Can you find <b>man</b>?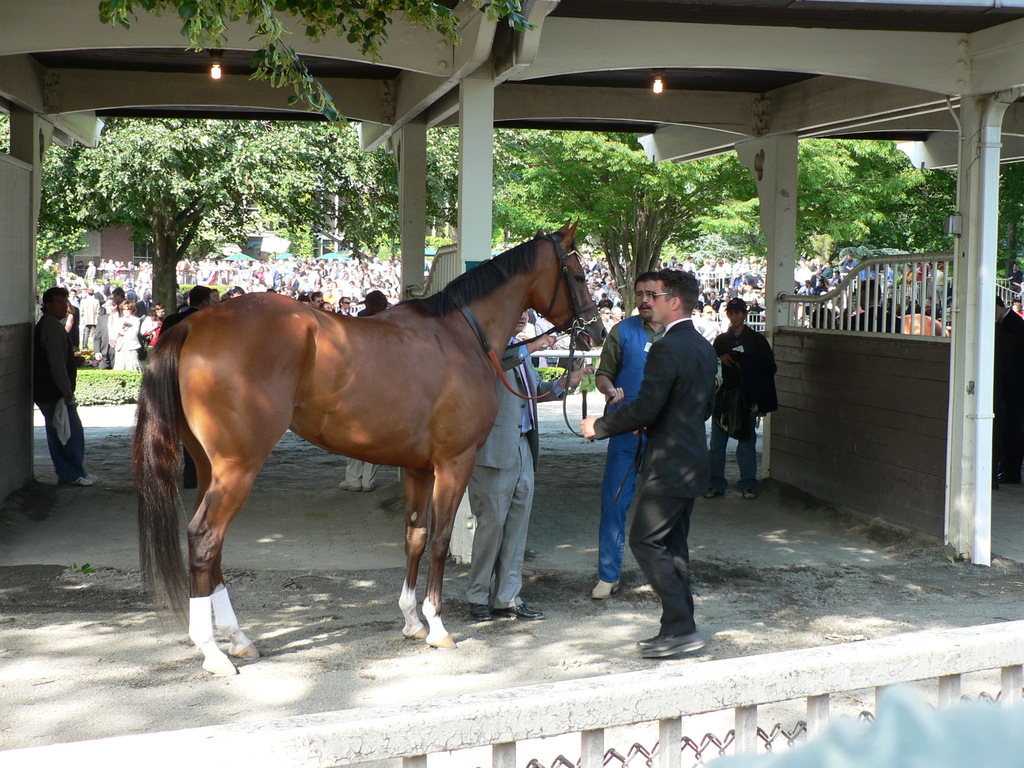
Yes, bounding box: left=339, top=293, right=353, bottom=313.
